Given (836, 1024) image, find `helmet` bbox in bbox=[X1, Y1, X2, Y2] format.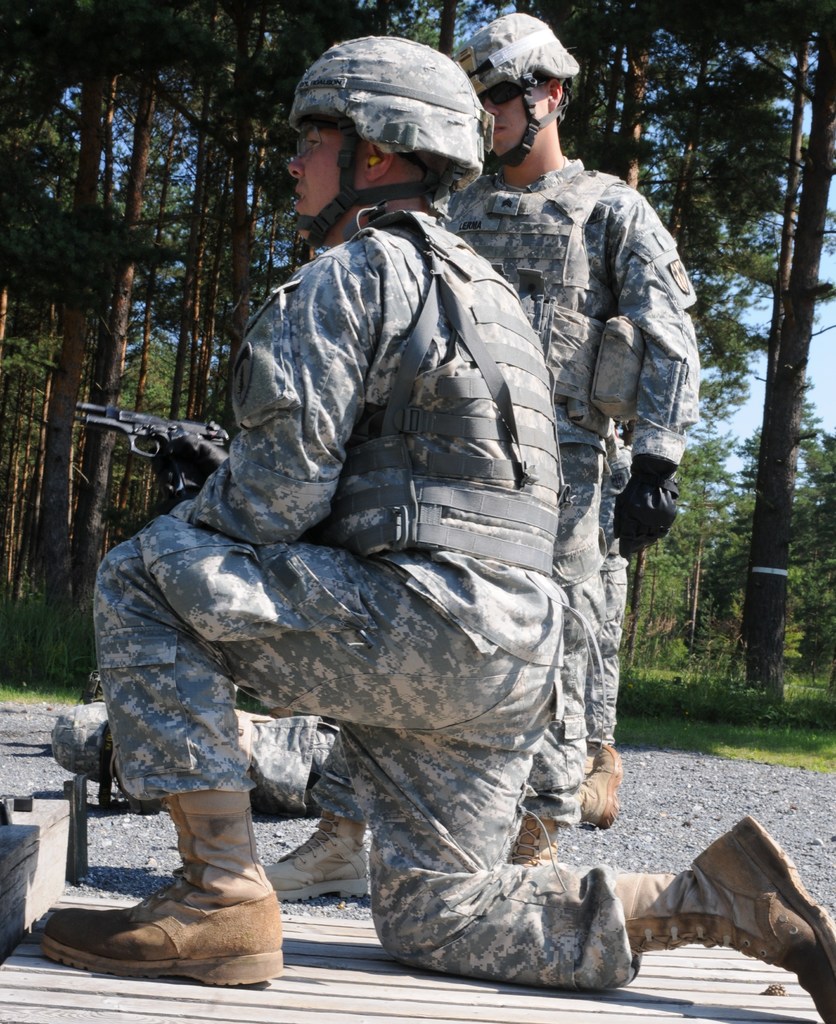
bbox=[290, 35, 498, 252].
